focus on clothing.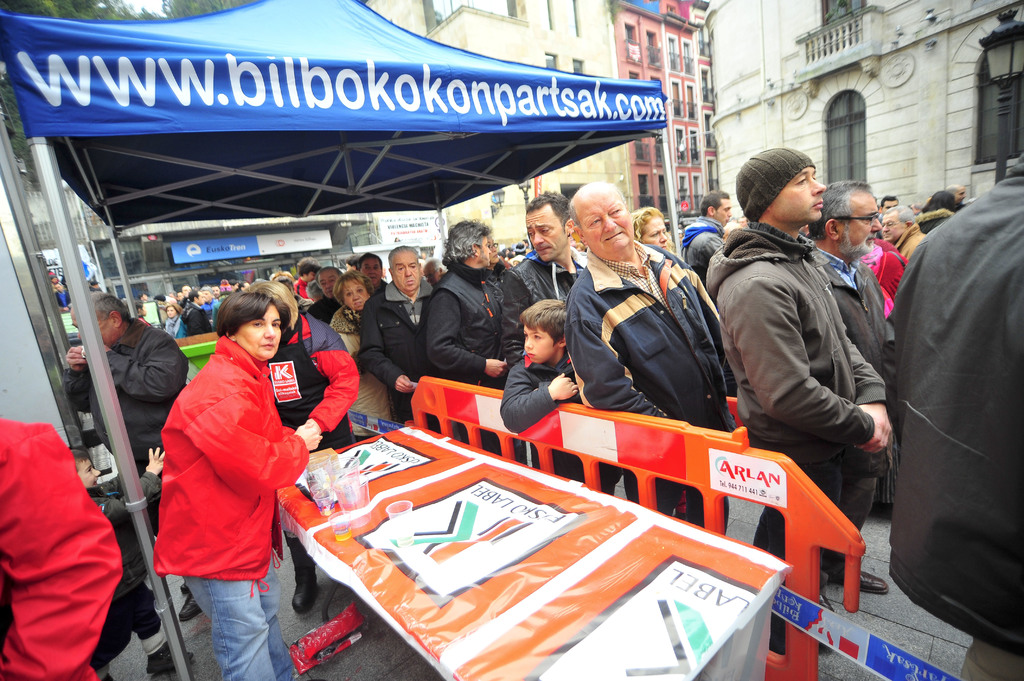
Focused at locate(899, 217, 929, 257).
